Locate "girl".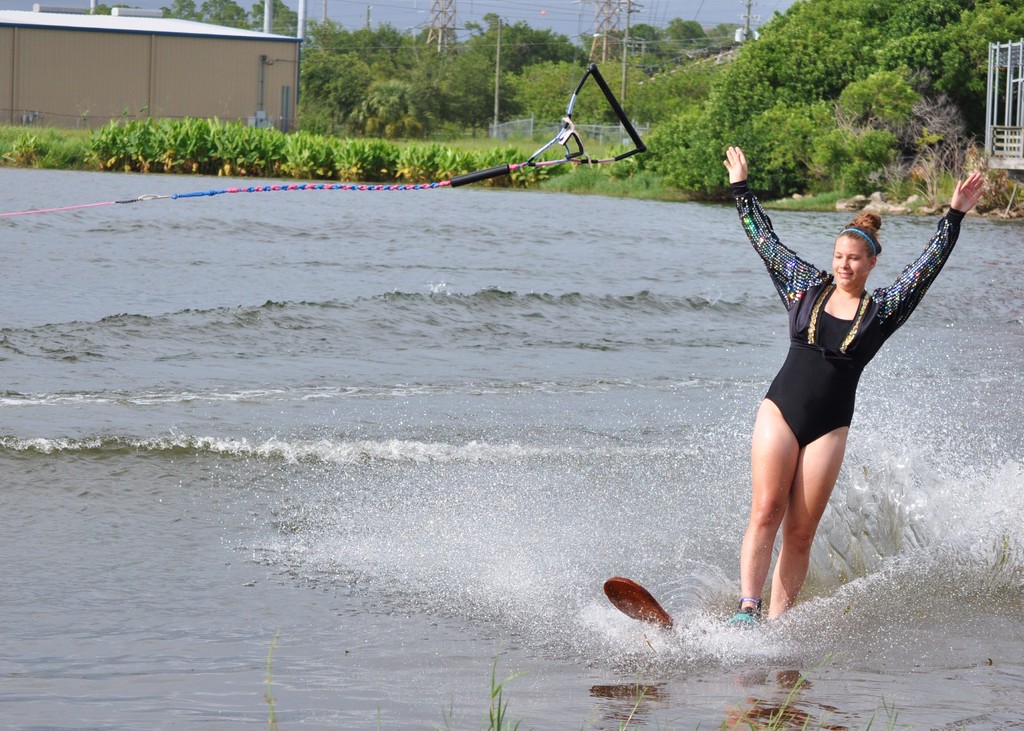
Bounding box: left=723, top=150, right=984, bottom=623.
